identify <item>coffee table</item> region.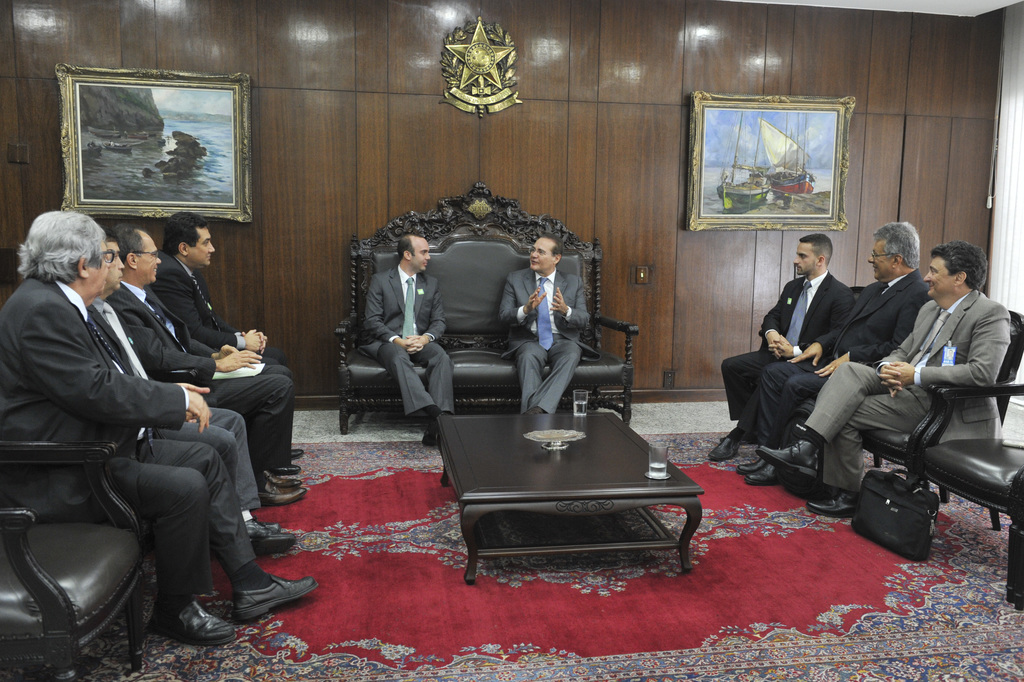
Region: (431,384,715,576).
